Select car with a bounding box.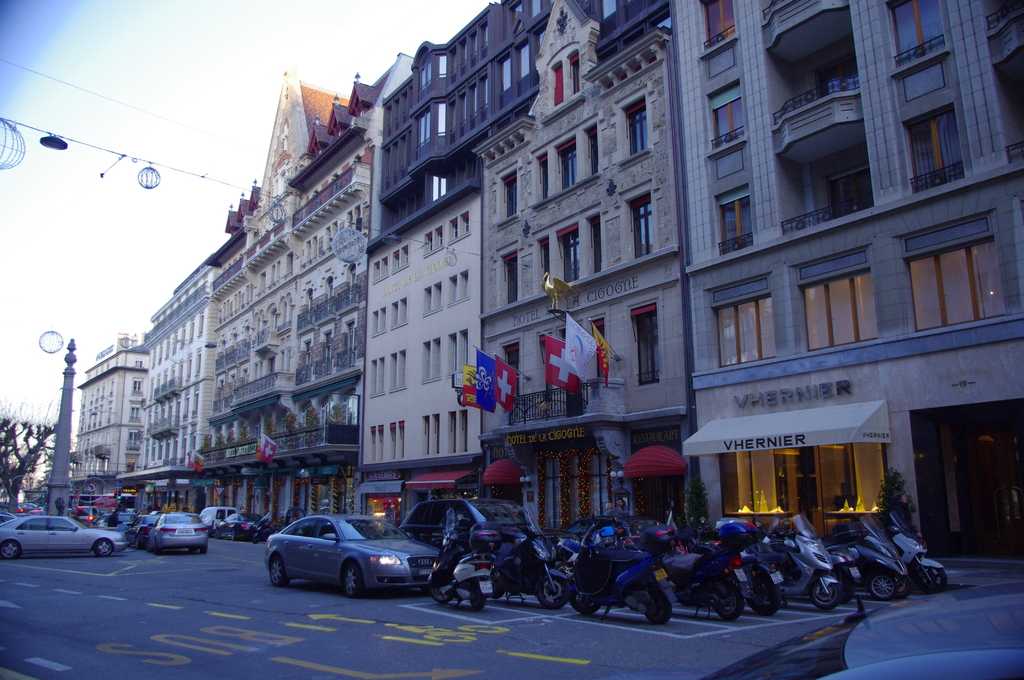
rect(561, 515, 660, 548).
